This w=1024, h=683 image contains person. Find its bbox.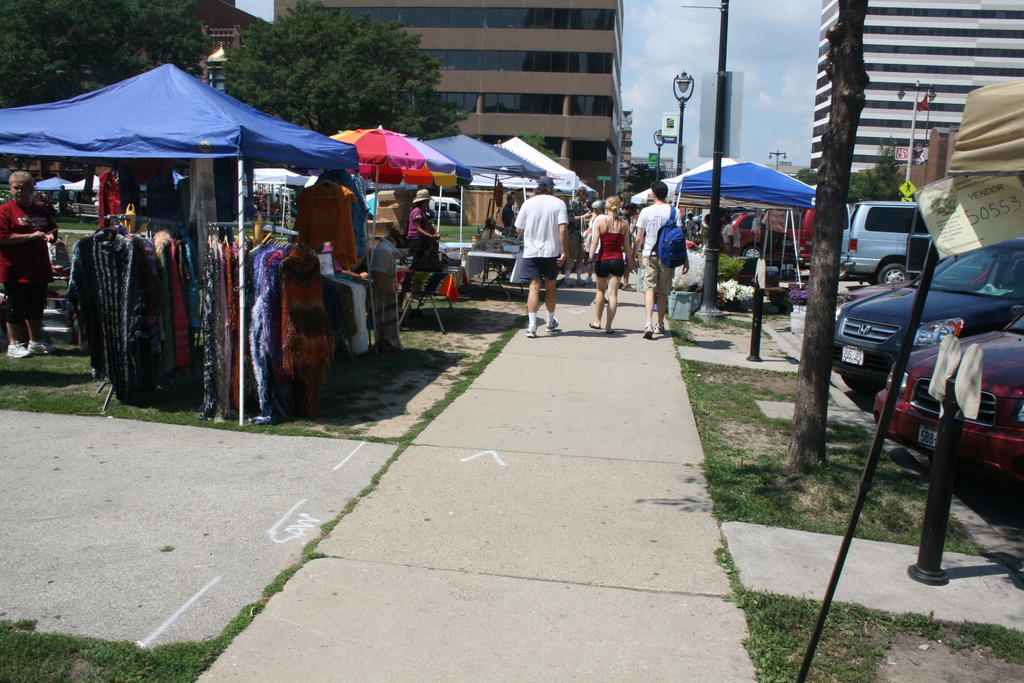
515/175/572/333.
